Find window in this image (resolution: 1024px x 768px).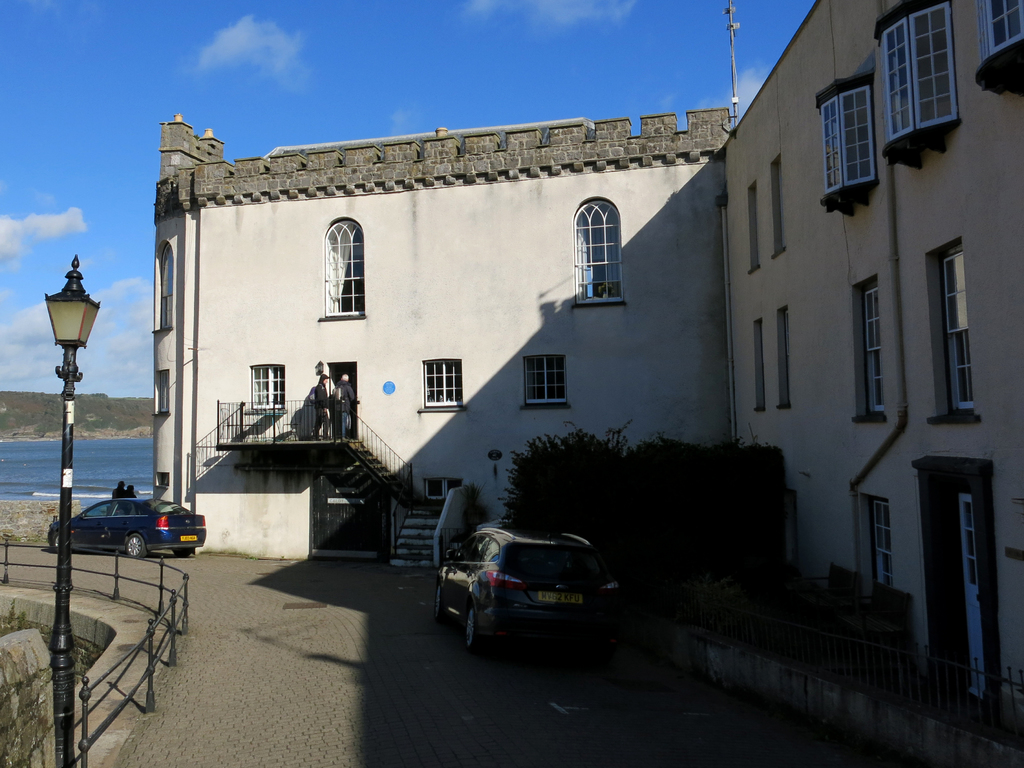
(870,8,960,177).
